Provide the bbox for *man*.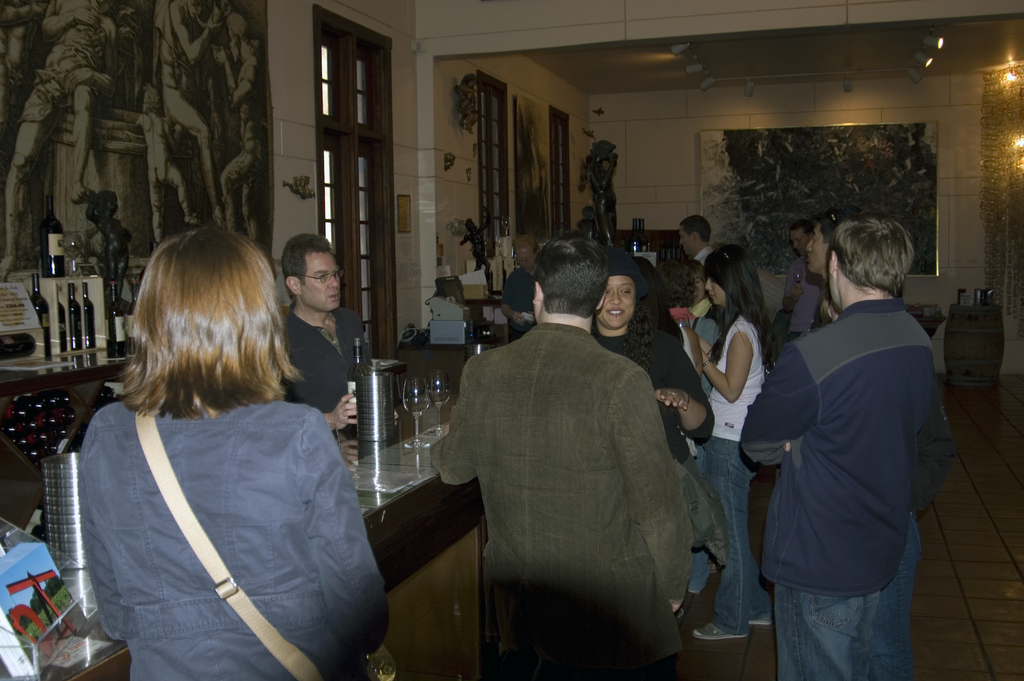
locate(280, 233, 378, 455).
